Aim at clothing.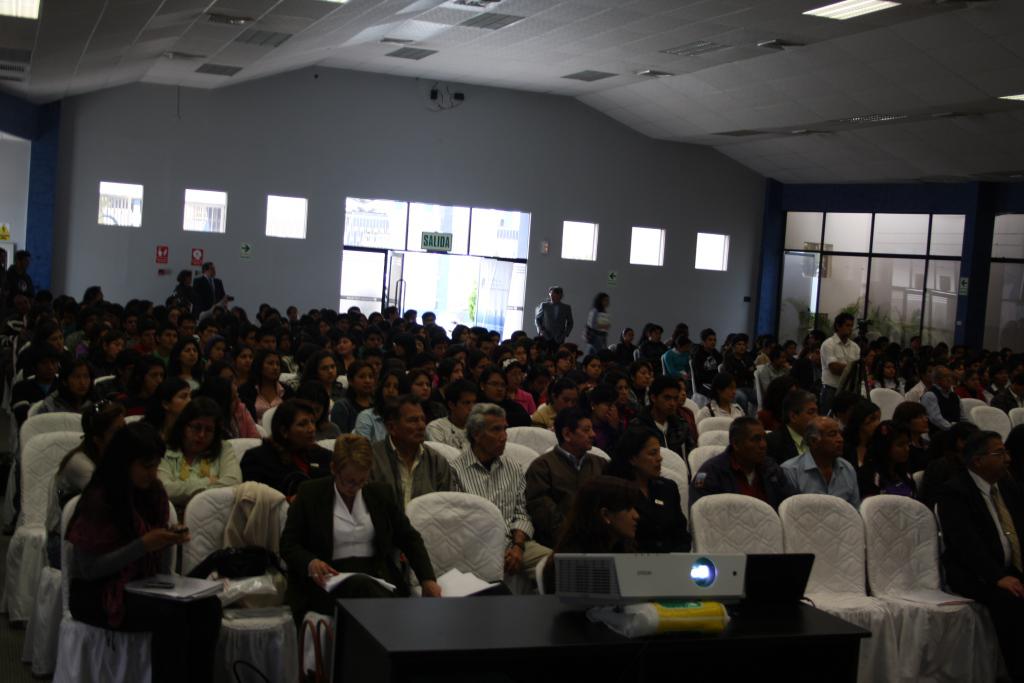
Aimed at select_region(297, 465, 390, 600).
